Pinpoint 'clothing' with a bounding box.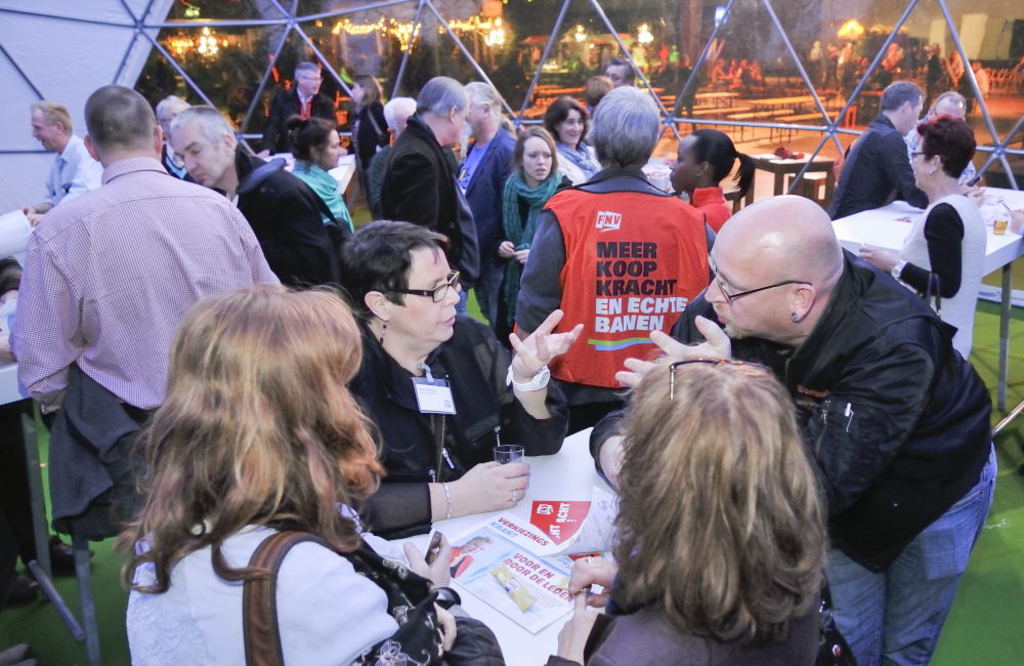
BBox(512, 164, 716, 438).
